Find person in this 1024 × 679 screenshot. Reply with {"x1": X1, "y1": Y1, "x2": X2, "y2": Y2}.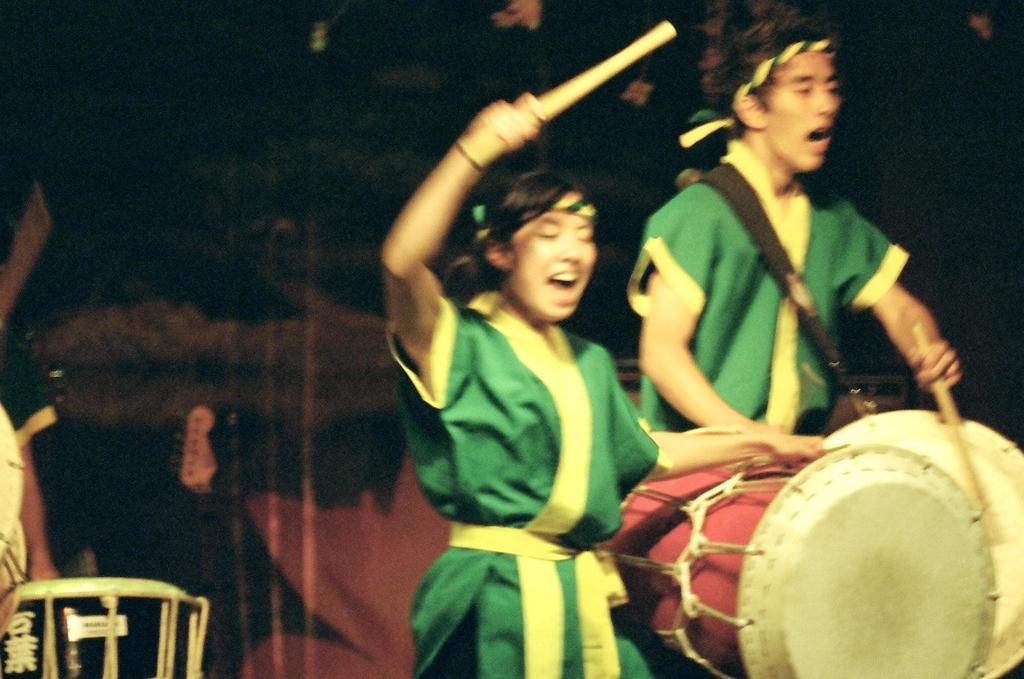
{"x1": 627, "y1": 4, "x2": 970, "y2": 444}.
